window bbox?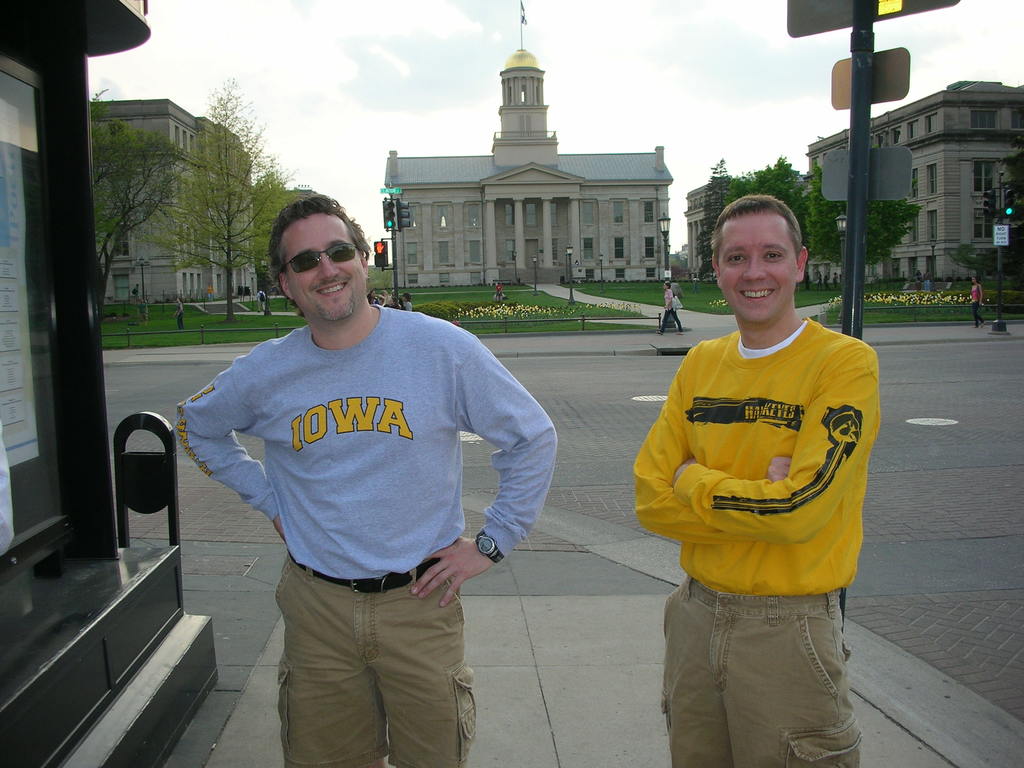
bbox(497, 241, 515, 269)
